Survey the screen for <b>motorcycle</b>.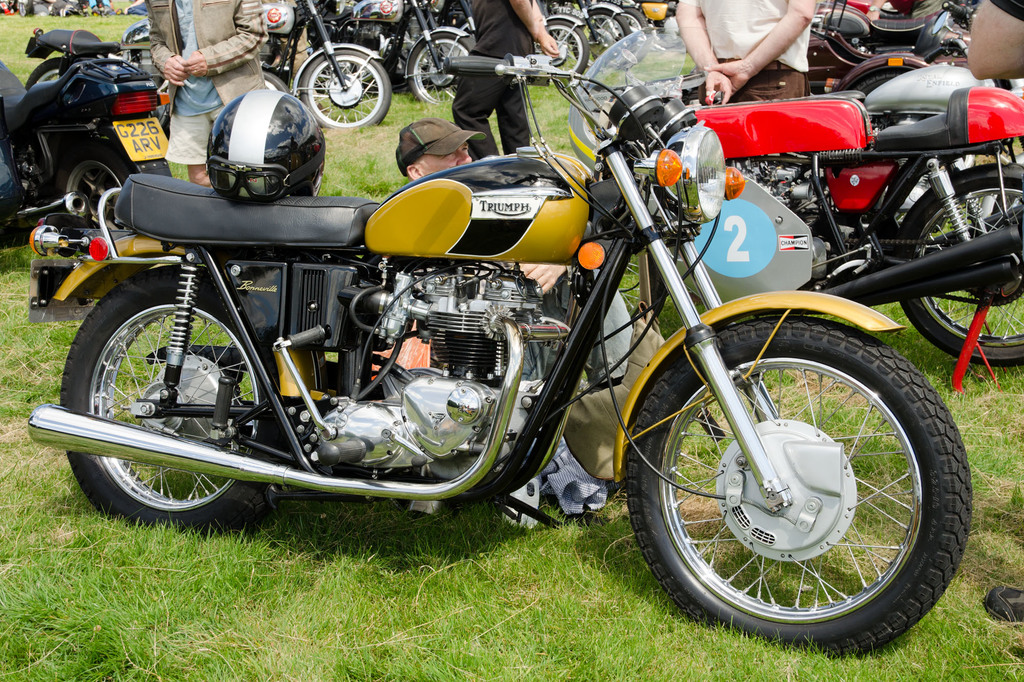
Survey found: [x1=540, y1=6, x2=588, y2=77].
